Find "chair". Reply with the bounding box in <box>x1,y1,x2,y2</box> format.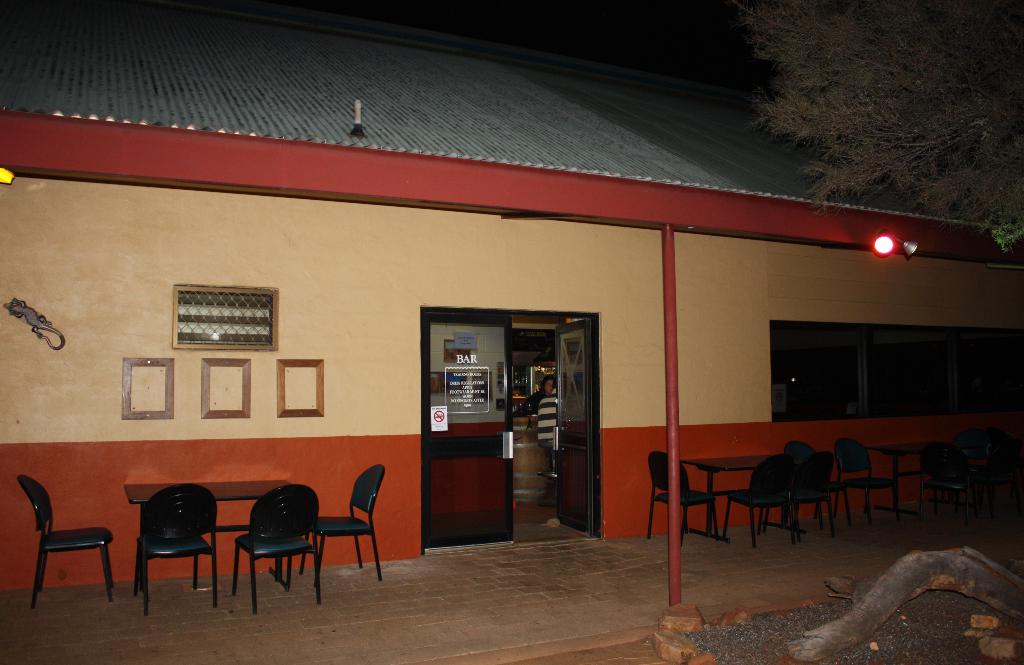
<box>136,483,220,614</box>.
